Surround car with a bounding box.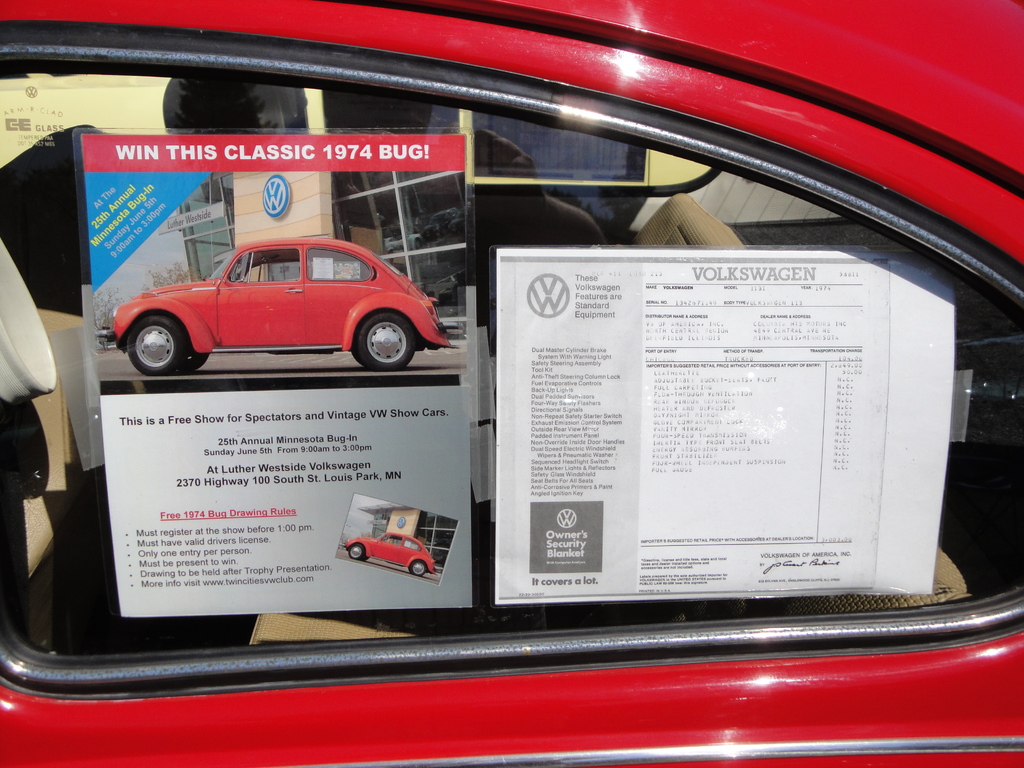
rect(345, 531, 440, 579).
